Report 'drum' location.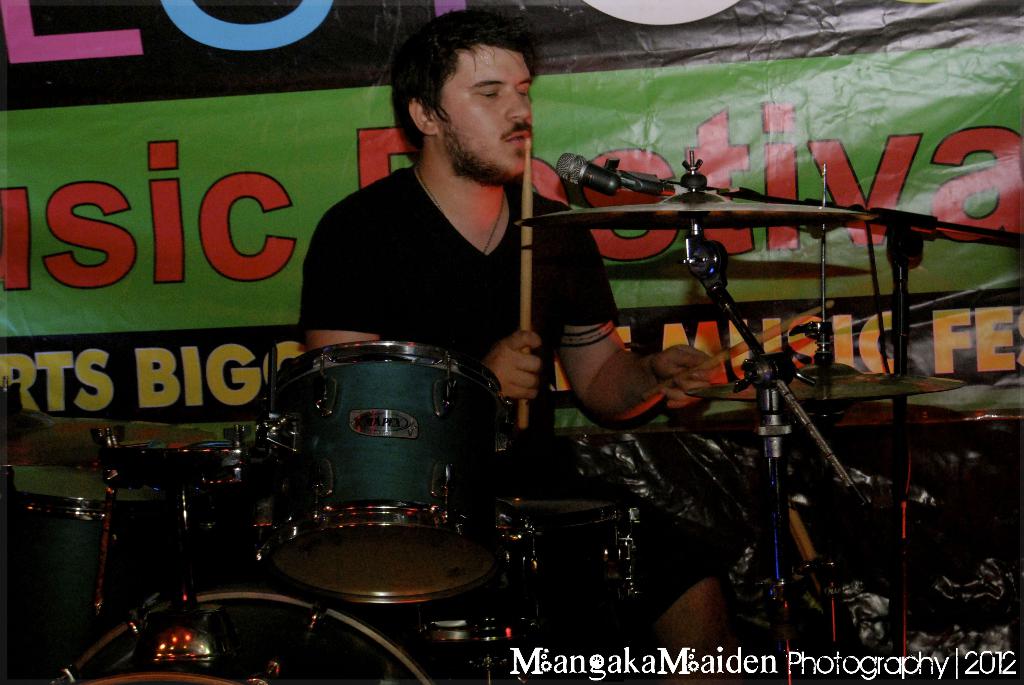
Report: Rect(187, 438, 257, 579).
